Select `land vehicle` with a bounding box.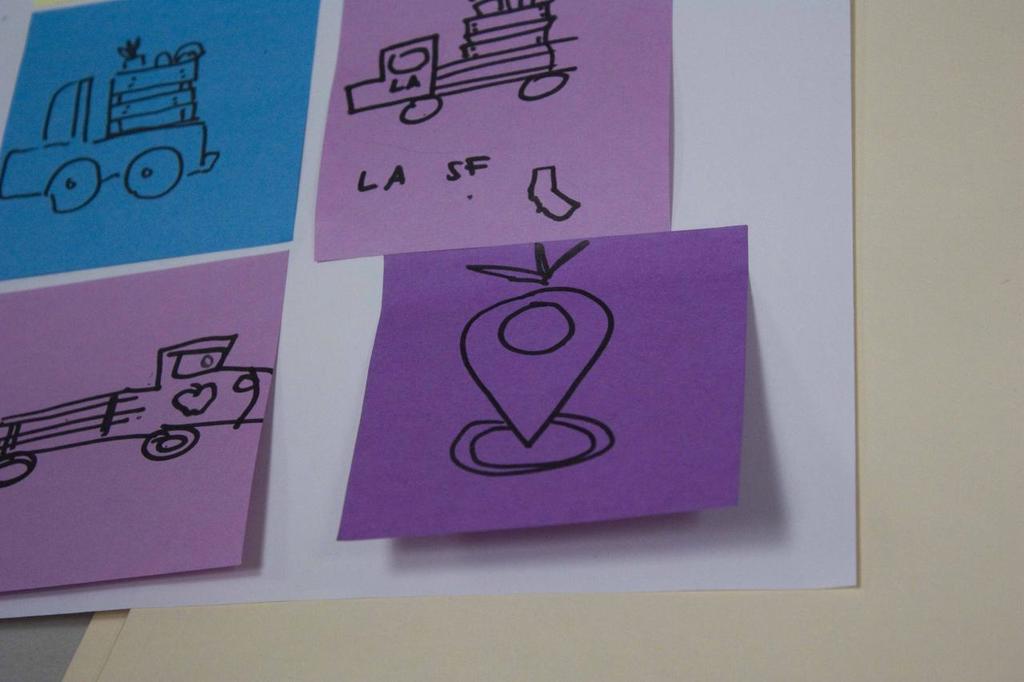
bbox=(330, 0, 582, 154).
